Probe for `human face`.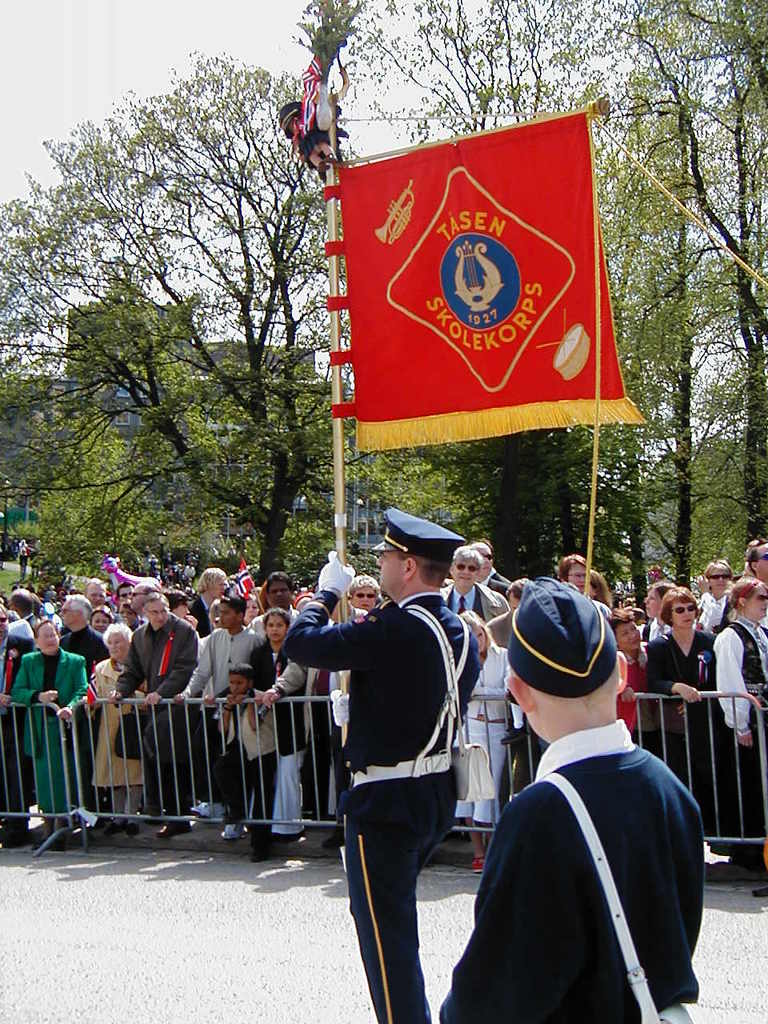
Probe result: {"left": 569, "top": 566, "right": 588, "bottom": 587}.
